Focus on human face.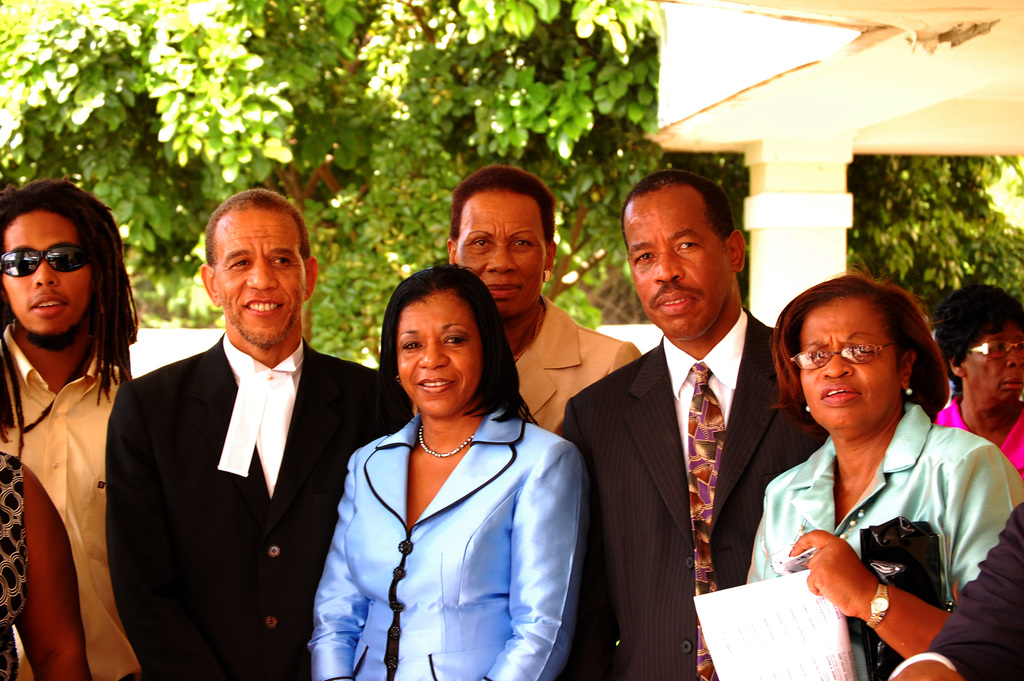
Focused at (left=456, top=193, right=545, bottom=318).
